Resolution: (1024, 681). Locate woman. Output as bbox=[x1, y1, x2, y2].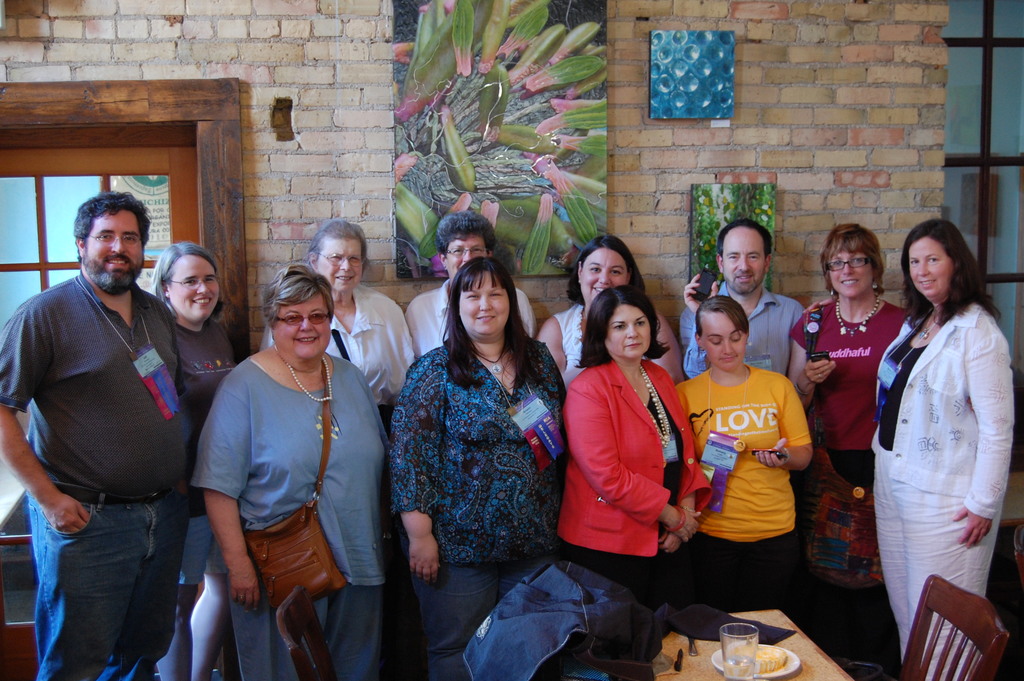
bbox=[189, 263, 385, 680].
